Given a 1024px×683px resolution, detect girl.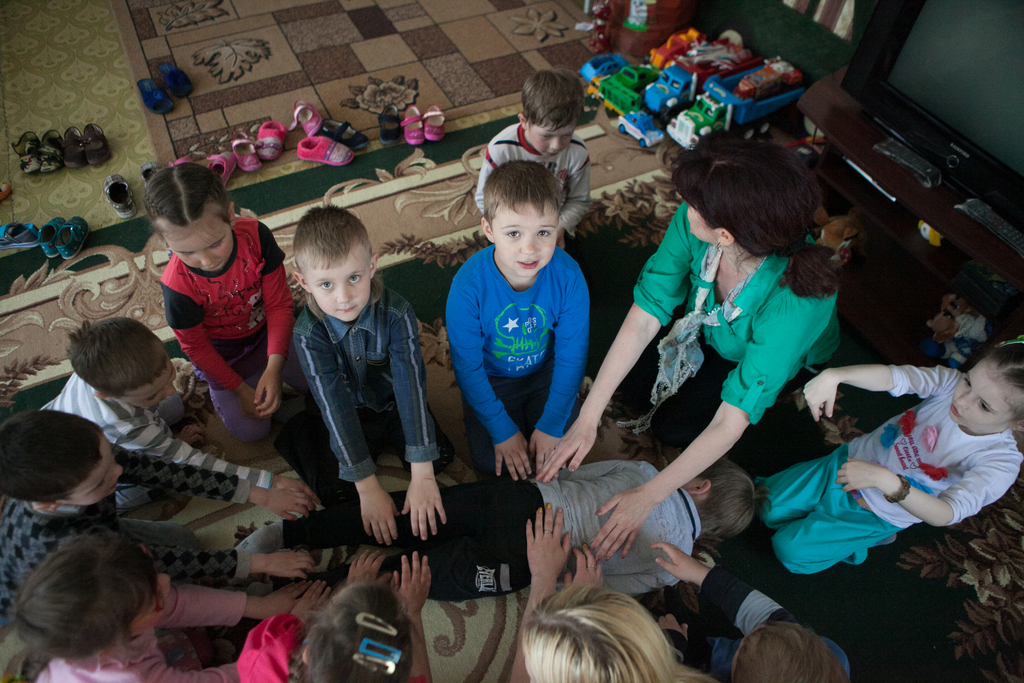
l=529, t=136, r=848, b=559.
